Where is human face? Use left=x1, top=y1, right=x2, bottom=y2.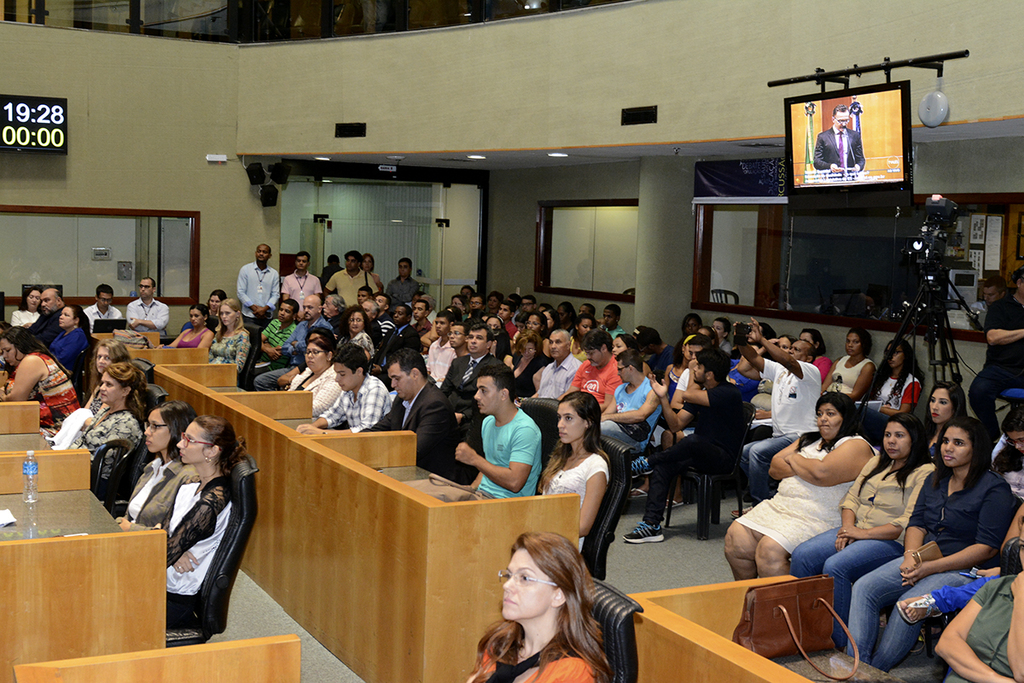
left=1009, top=429, right=1022, bottom=449.
